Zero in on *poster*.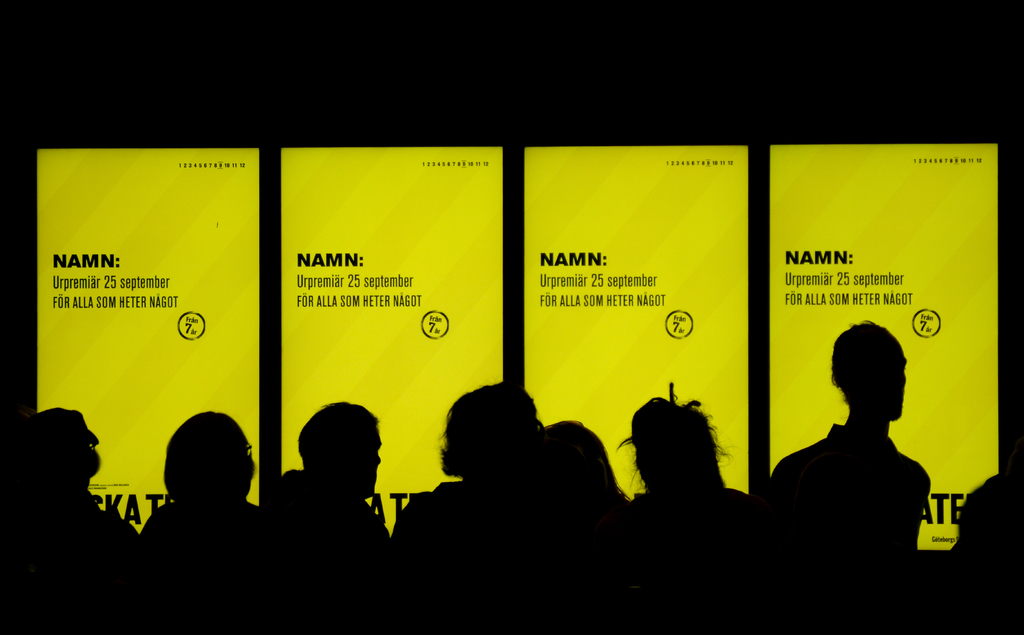
Zeroed in: 39, 147, 266, 541.
